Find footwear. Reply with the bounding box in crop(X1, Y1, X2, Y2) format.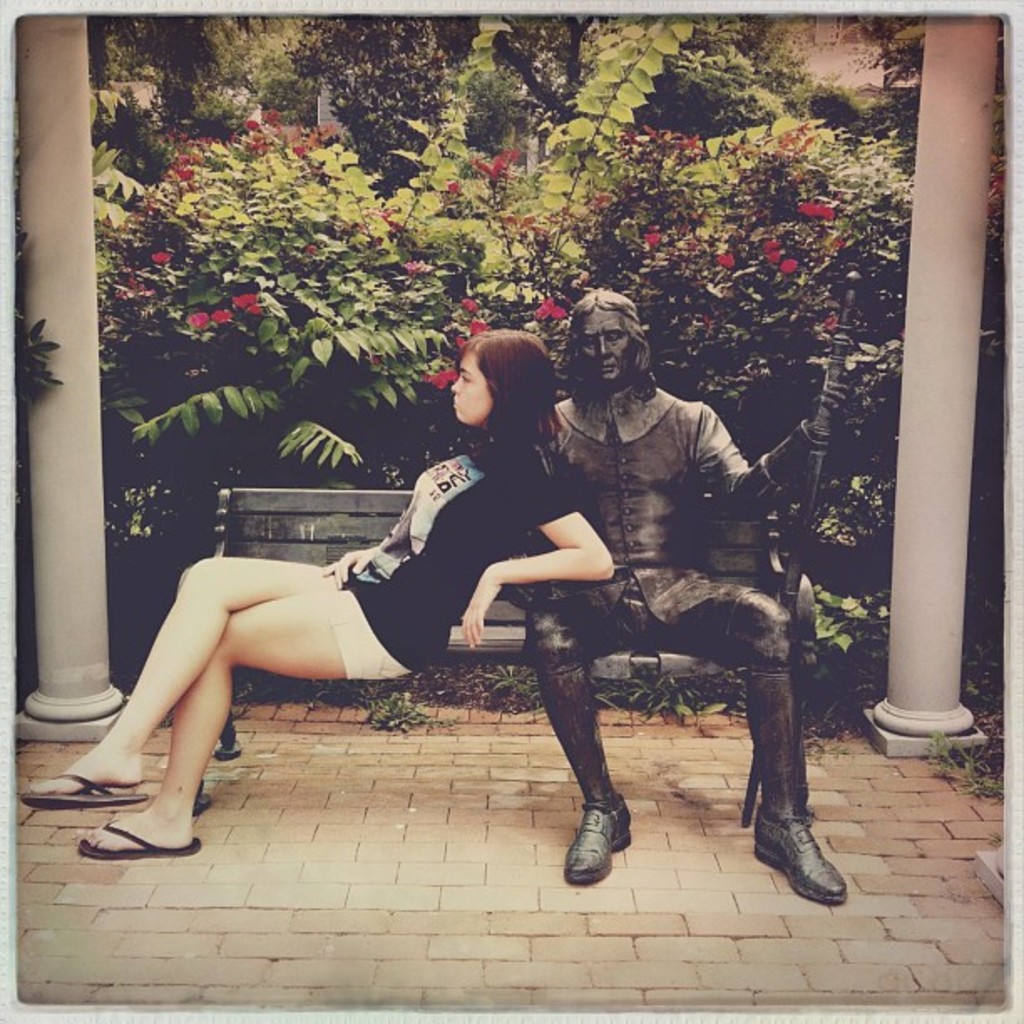
crop(18, 770, 146, 808).
